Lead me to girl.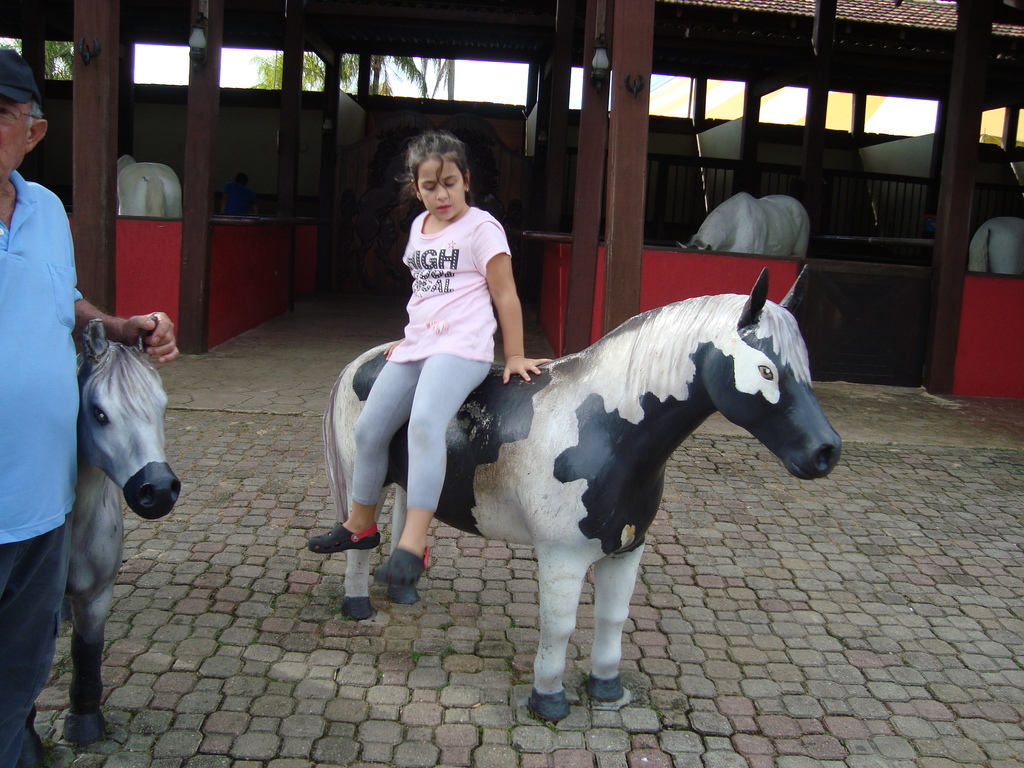
Lead to 303 126 548 597.
